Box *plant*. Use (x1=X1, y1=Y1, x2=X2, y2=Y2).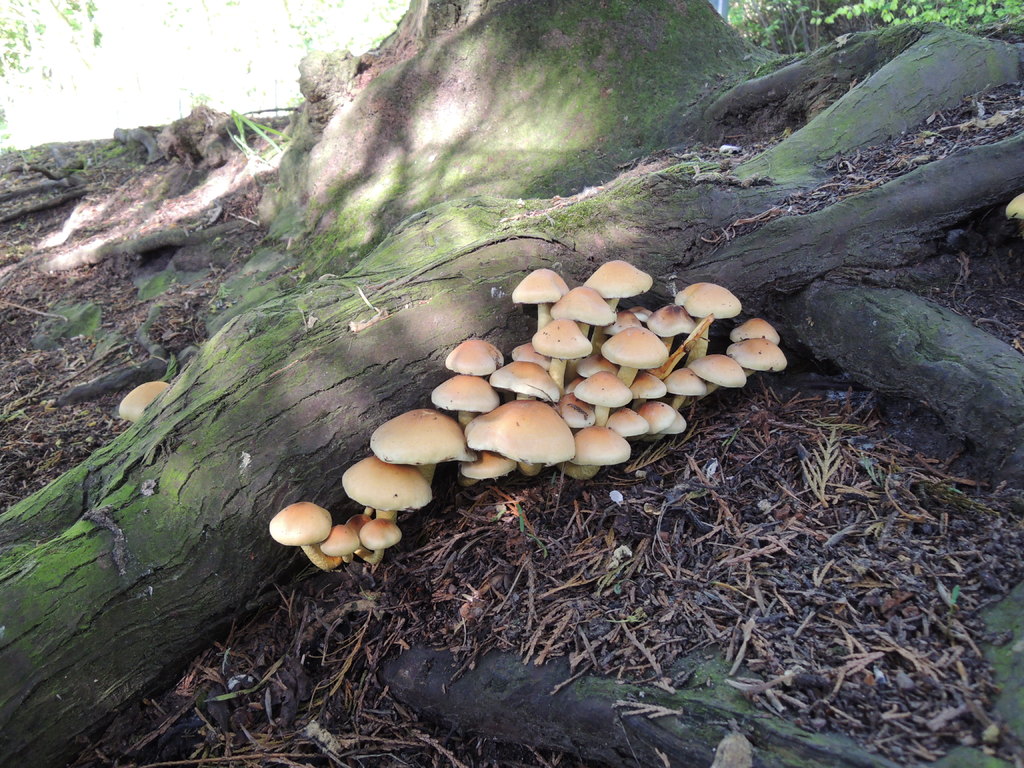
(x1=742, y1=59, x2=774, y2=85).
